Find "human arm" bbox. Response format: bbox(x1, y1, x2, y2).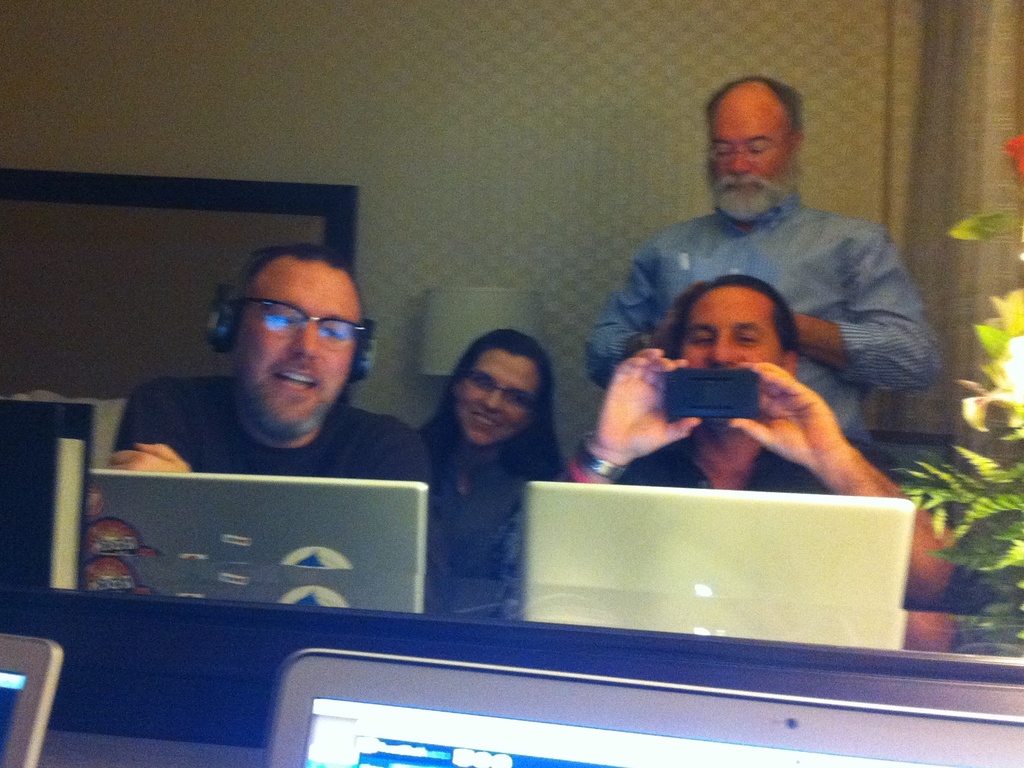
bbox(771, 212, 956, 392).
